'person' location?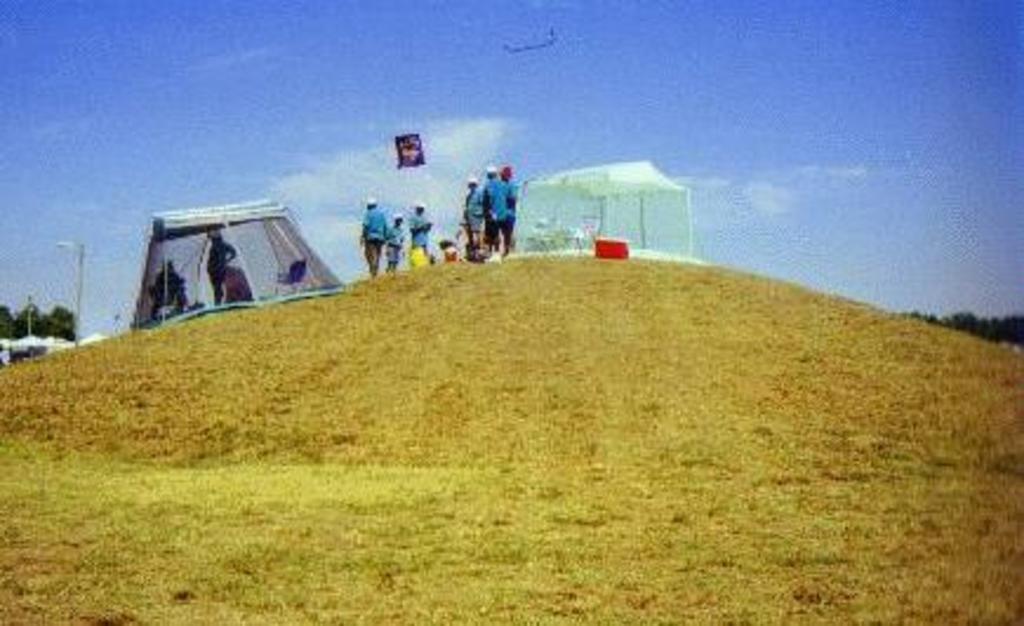
{"left": 360, "top": 198, "right": 386, "bottom": 275}
